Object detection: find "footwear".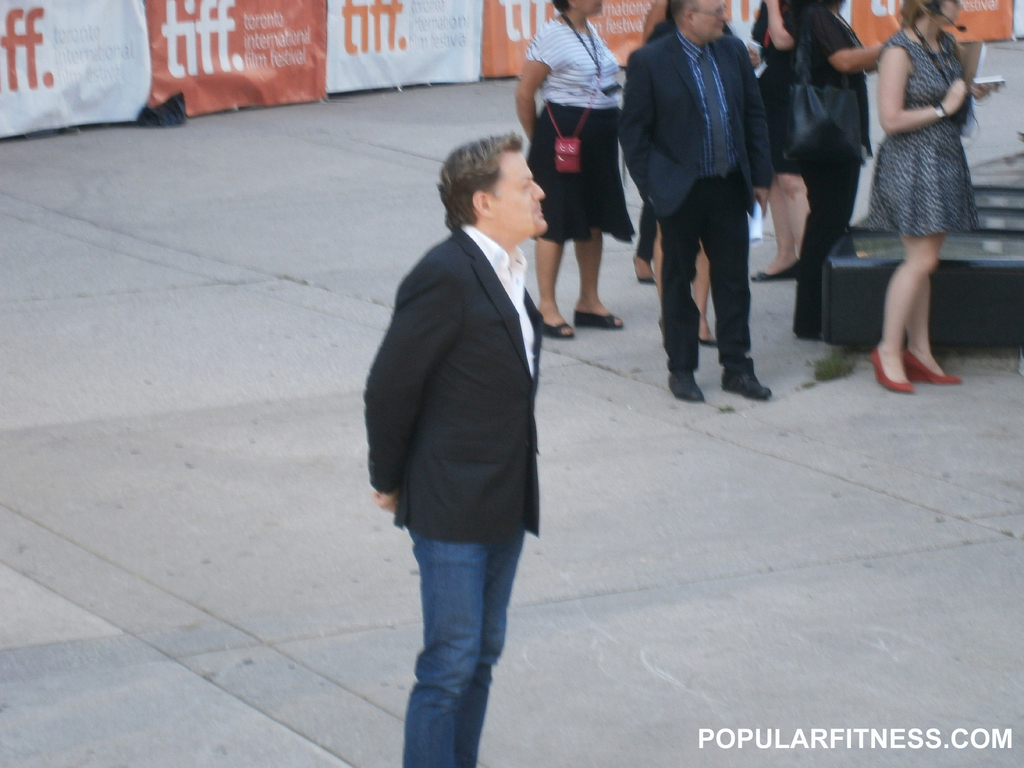
(x1=868, y1=349, x2=913, y2=397).
